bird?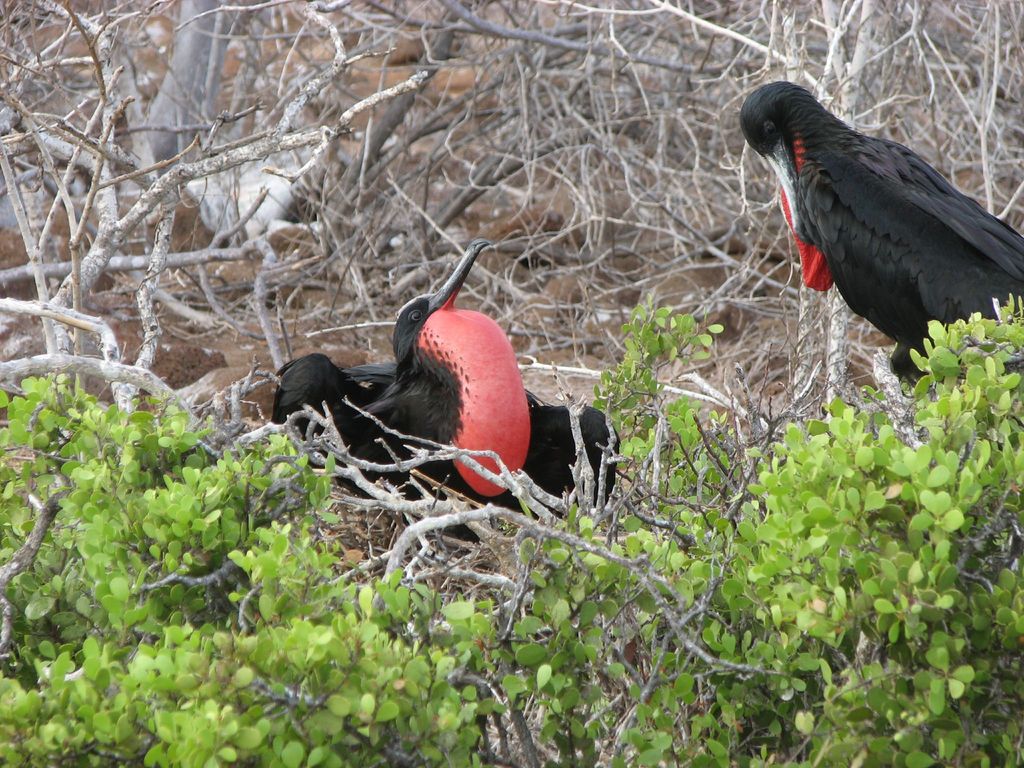
rect(741, 76, 1023, 385)
